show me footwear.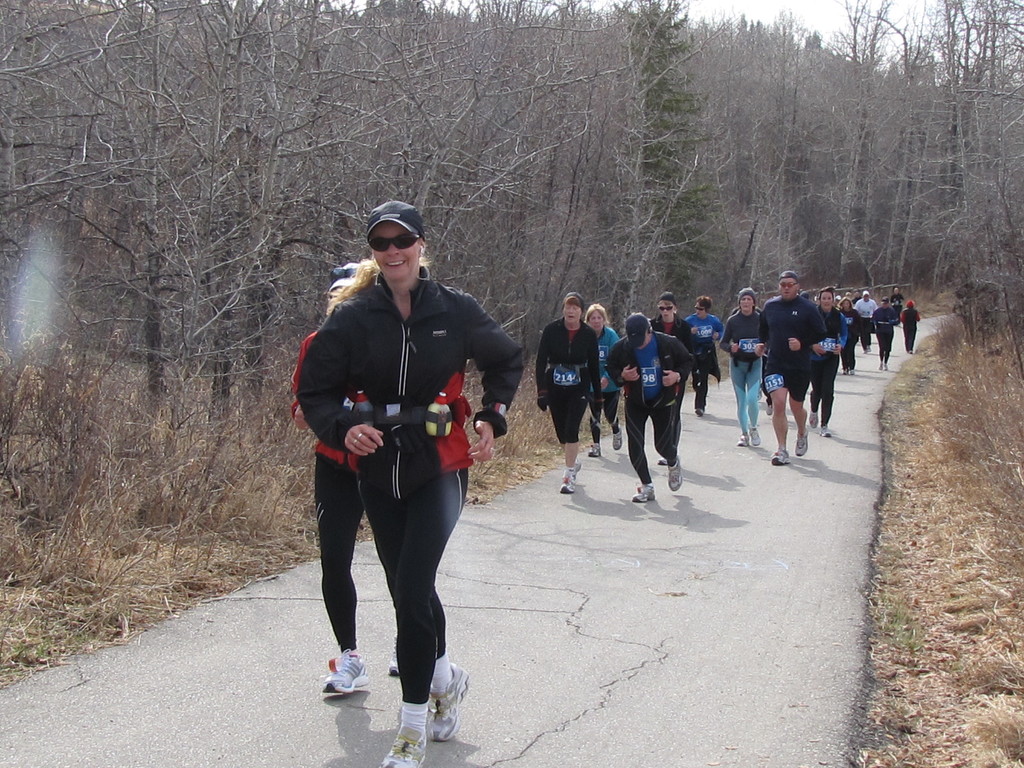
footwear is here: locate(591, 433, 607, 458).
